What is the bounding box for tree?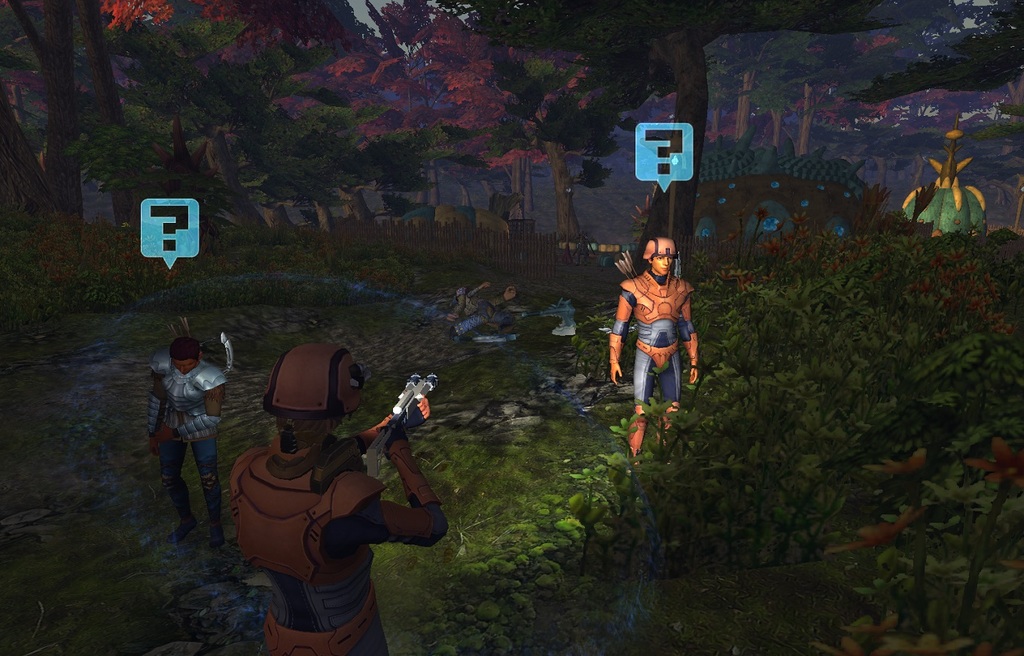
select_region(0, 0, 83, 264).
